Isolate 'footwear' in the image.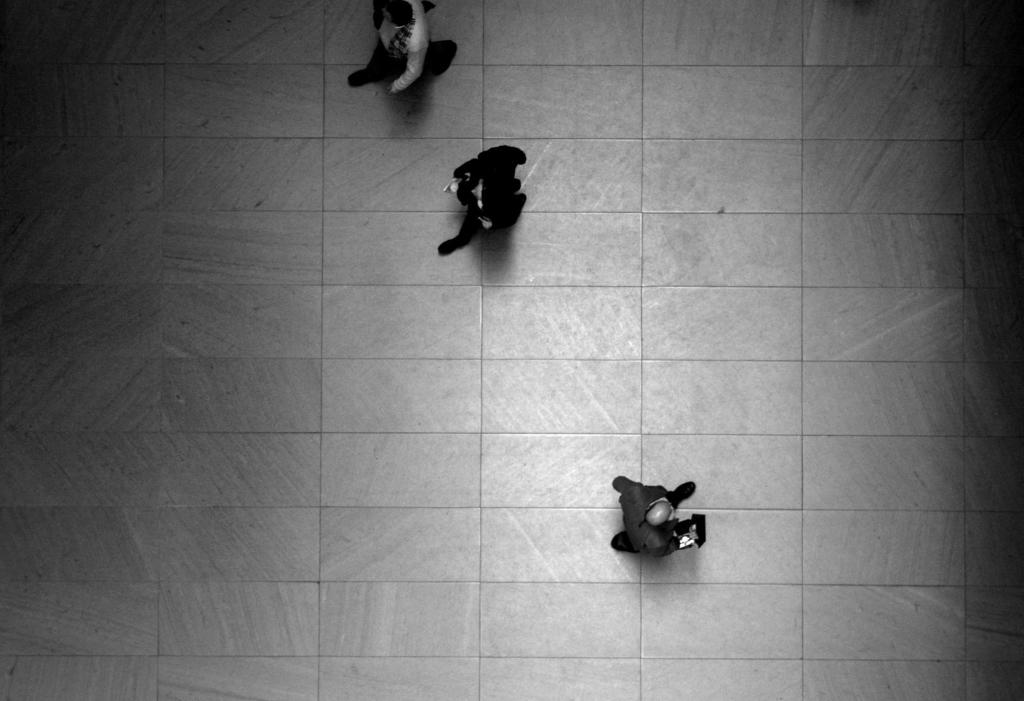
Isolated region: 348 70 376 85.
